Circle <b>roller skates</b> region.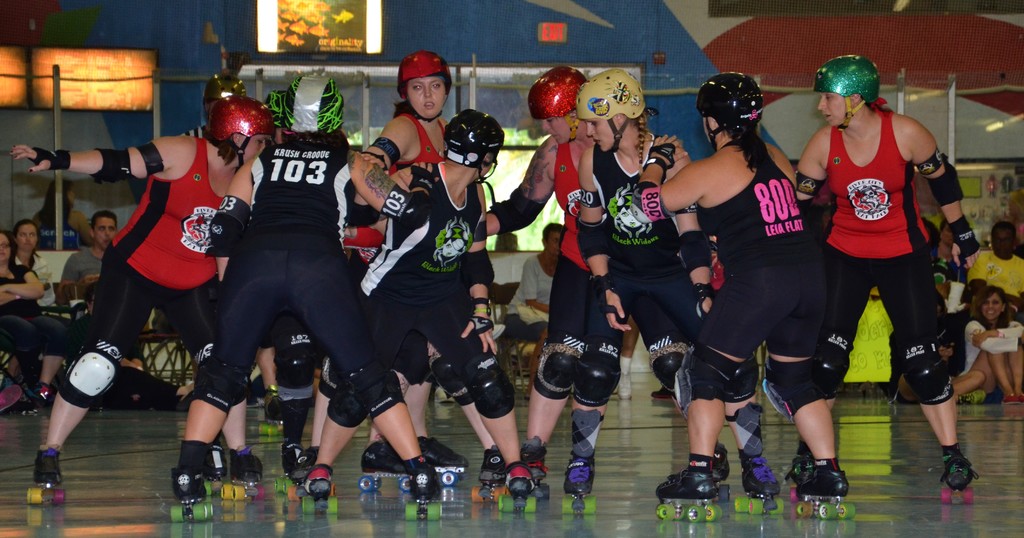
Region: [24,446,65,505].
